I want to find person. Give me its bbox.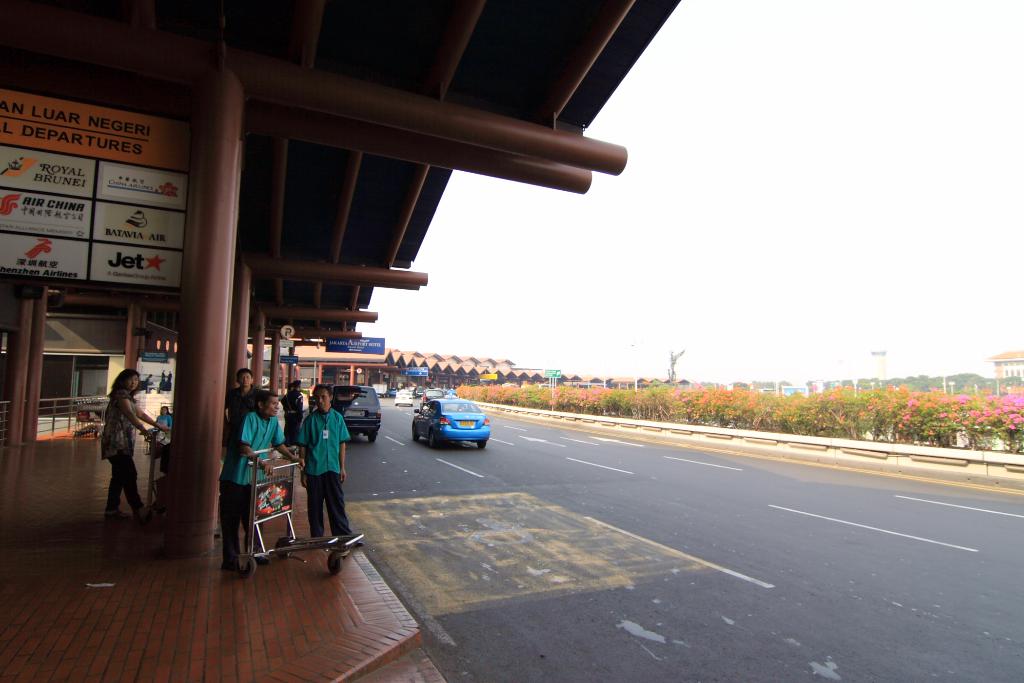
pyautogui.locateOnScreen(95, 368, 172, 519).
